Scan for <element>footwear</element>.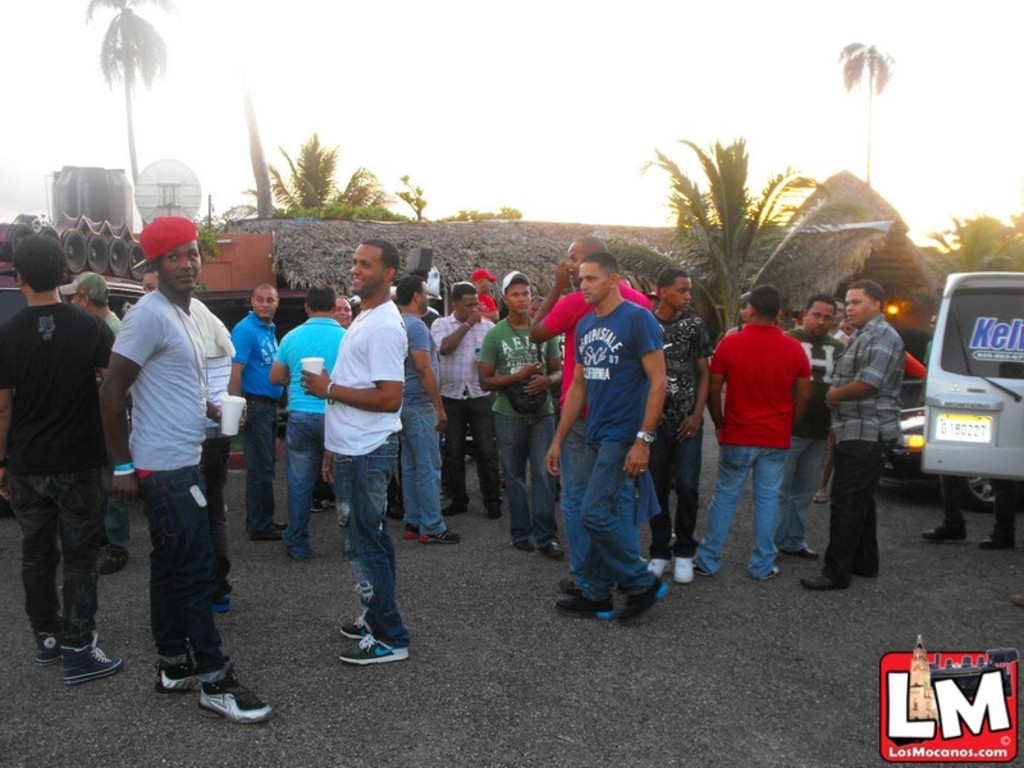
Scan result: 858,567,881,580.
